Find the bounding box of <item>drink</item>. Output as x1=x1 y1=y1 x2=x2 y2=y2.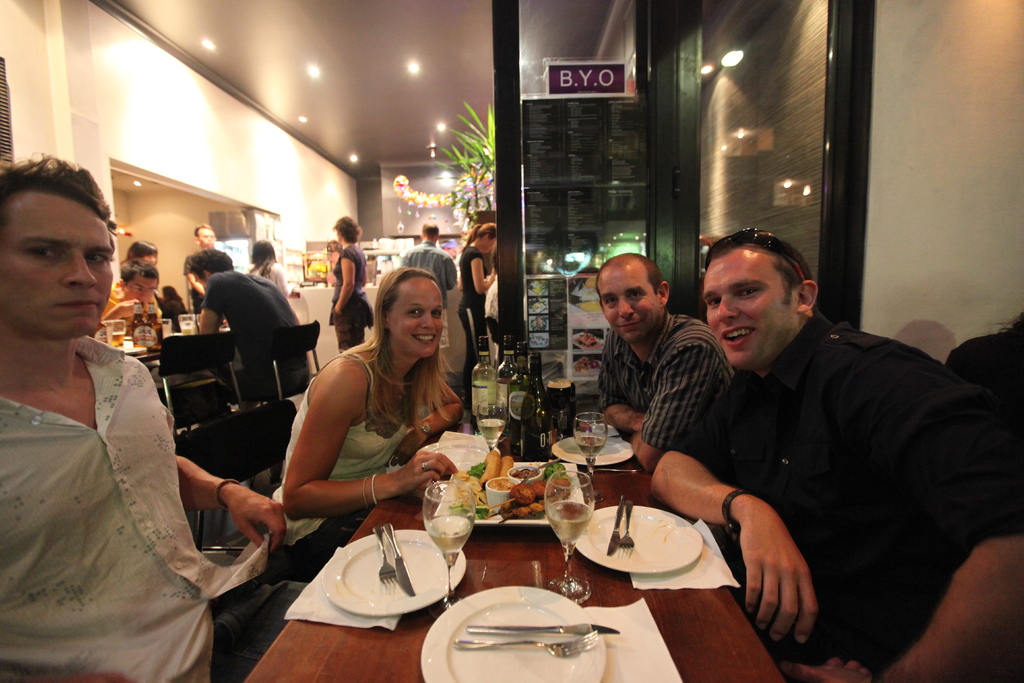
x1=574 y1=414 x2=605 y2=498.
